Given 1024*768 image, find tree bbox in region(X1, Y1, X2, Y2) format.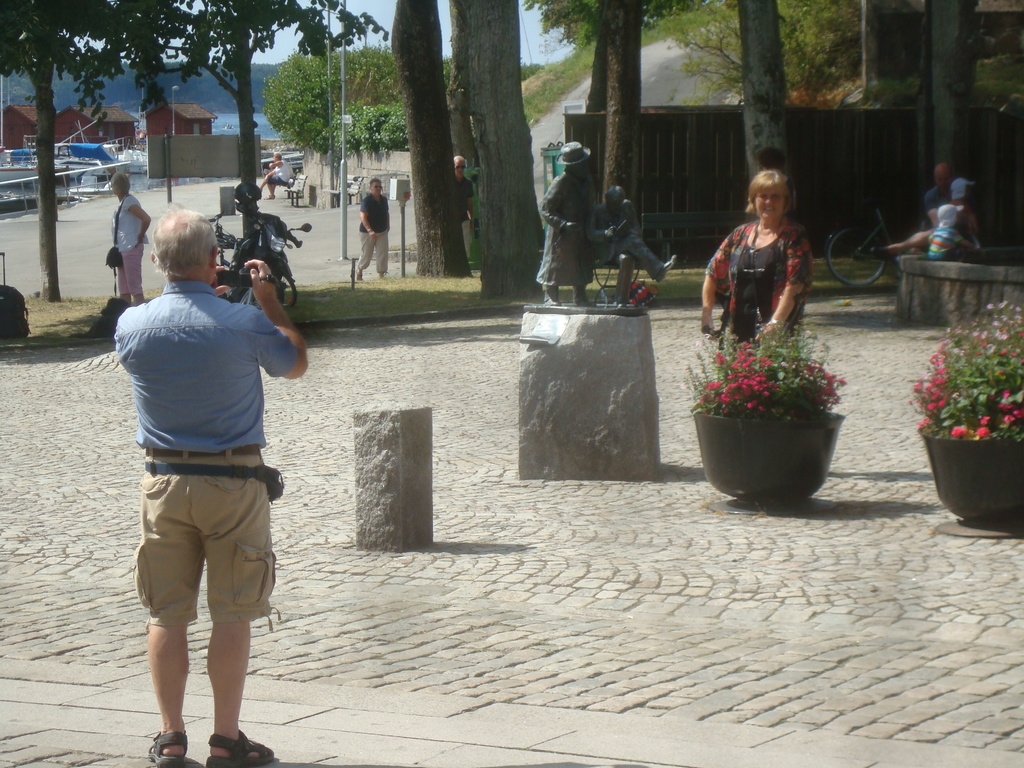
region(518, 0, 689, 263).
